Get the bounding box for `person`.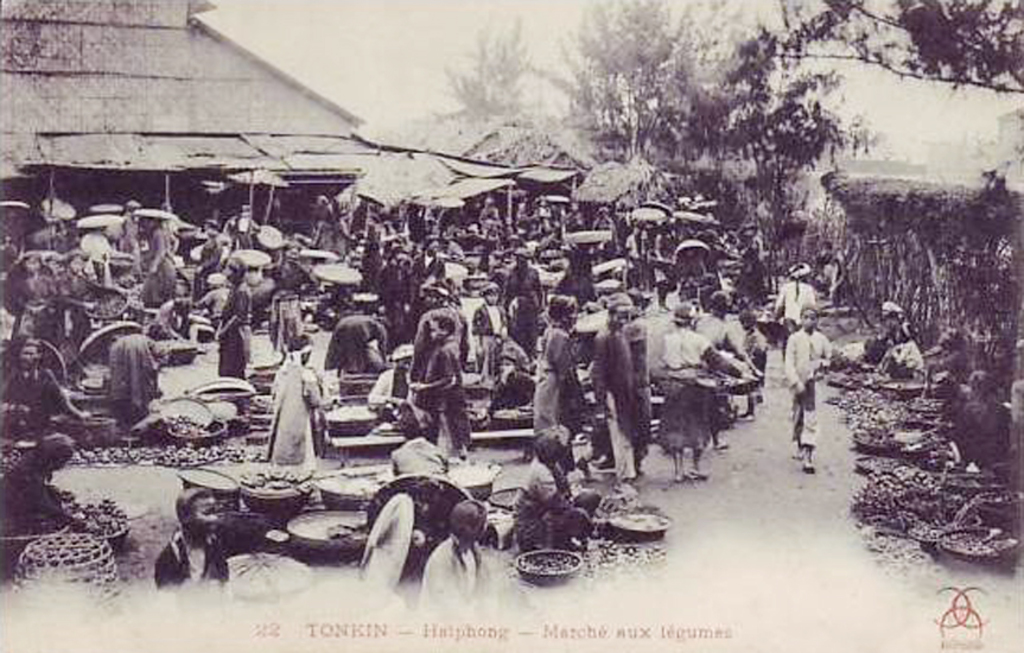
box(532, 296, 585, 470).
